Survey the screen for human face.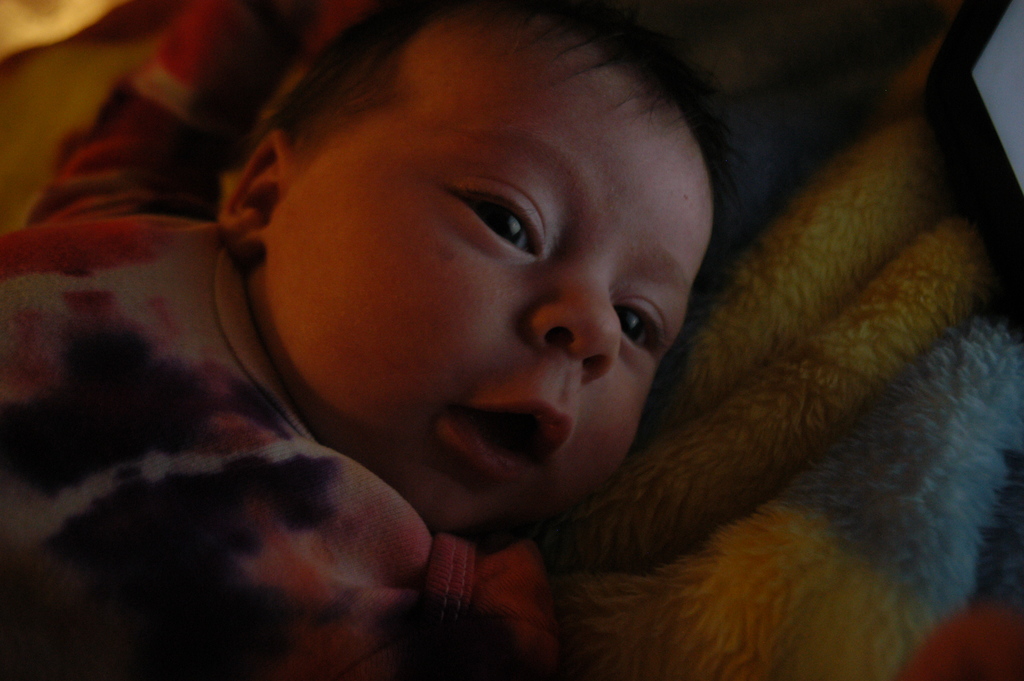
Survey found: locate(254, 19, 712, 529).
